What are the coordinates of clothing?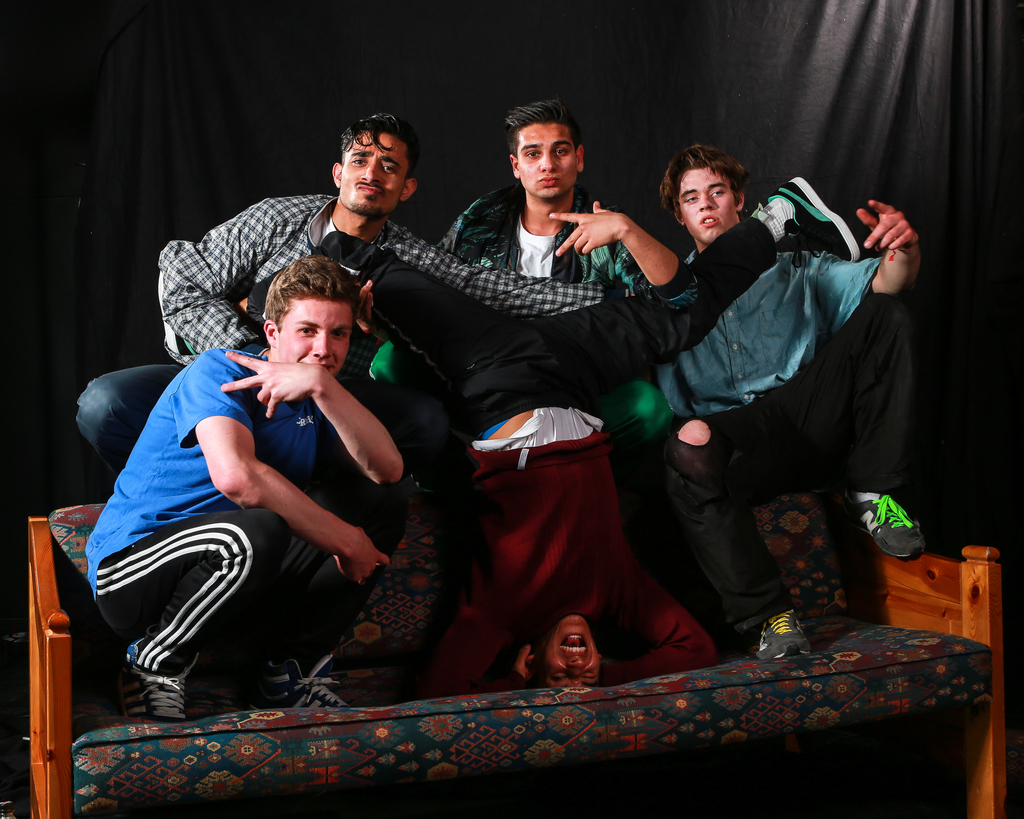
(x1=81, y1=346, x2=392, y2=684).
